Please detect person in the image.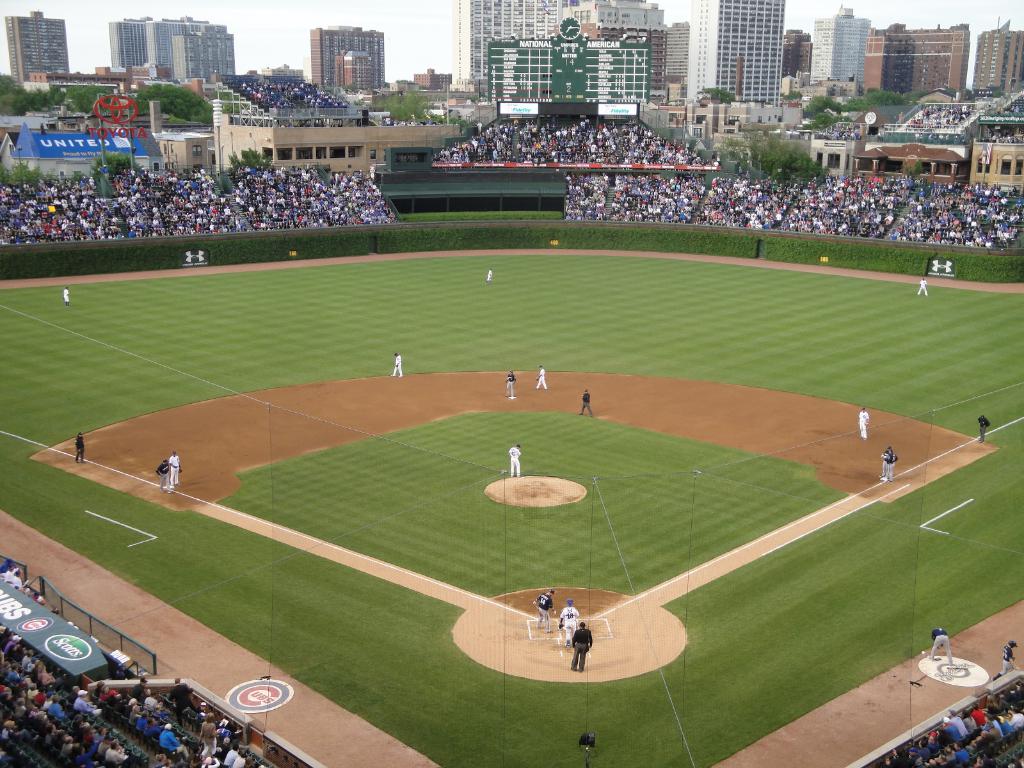
[x1=580, y1=393, x2=593, y2=415].
